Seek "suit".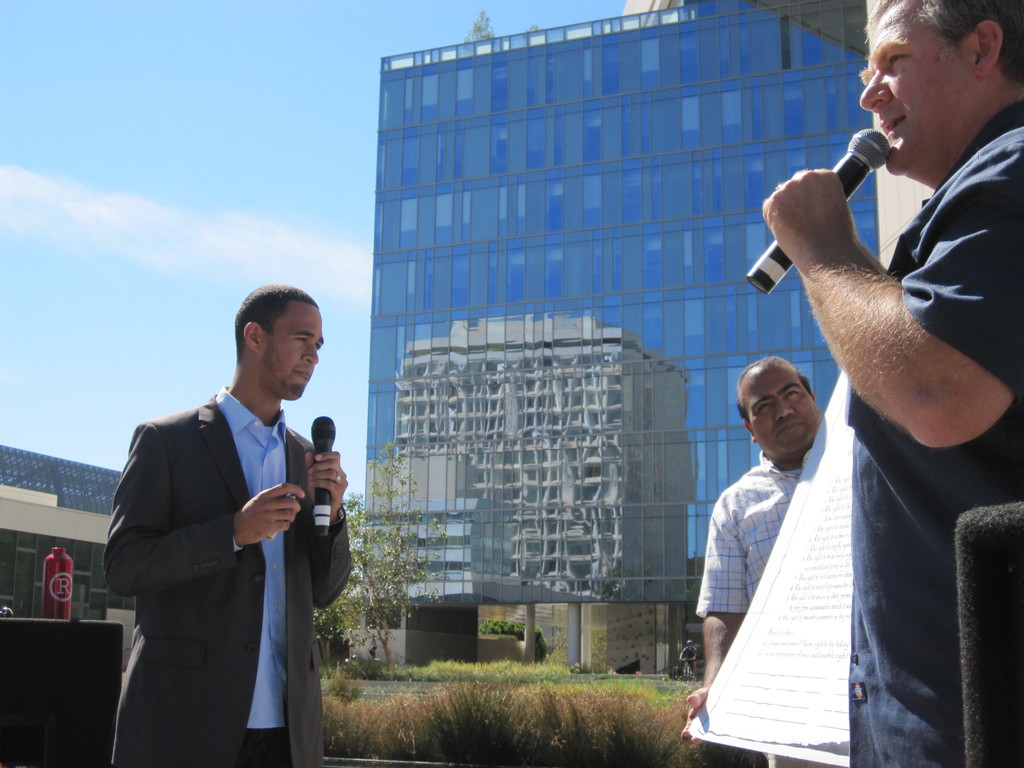
102 303 338 765.
